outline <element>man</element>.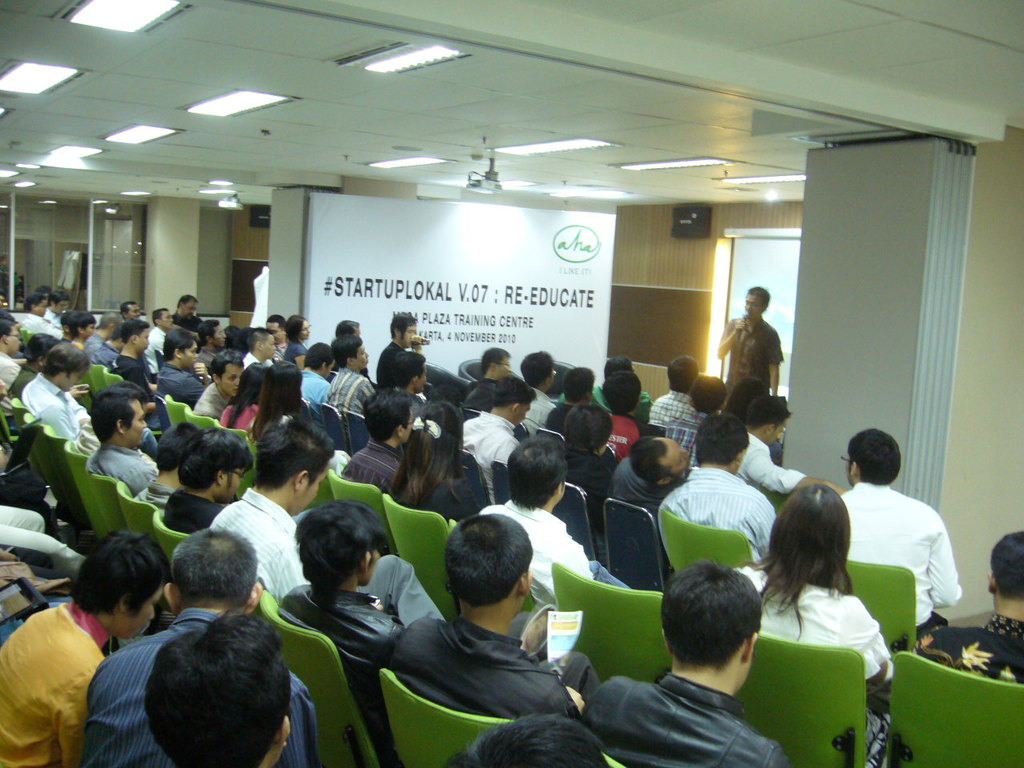
Outline: (x1=263, y1=314, x2=279, y2=354).
